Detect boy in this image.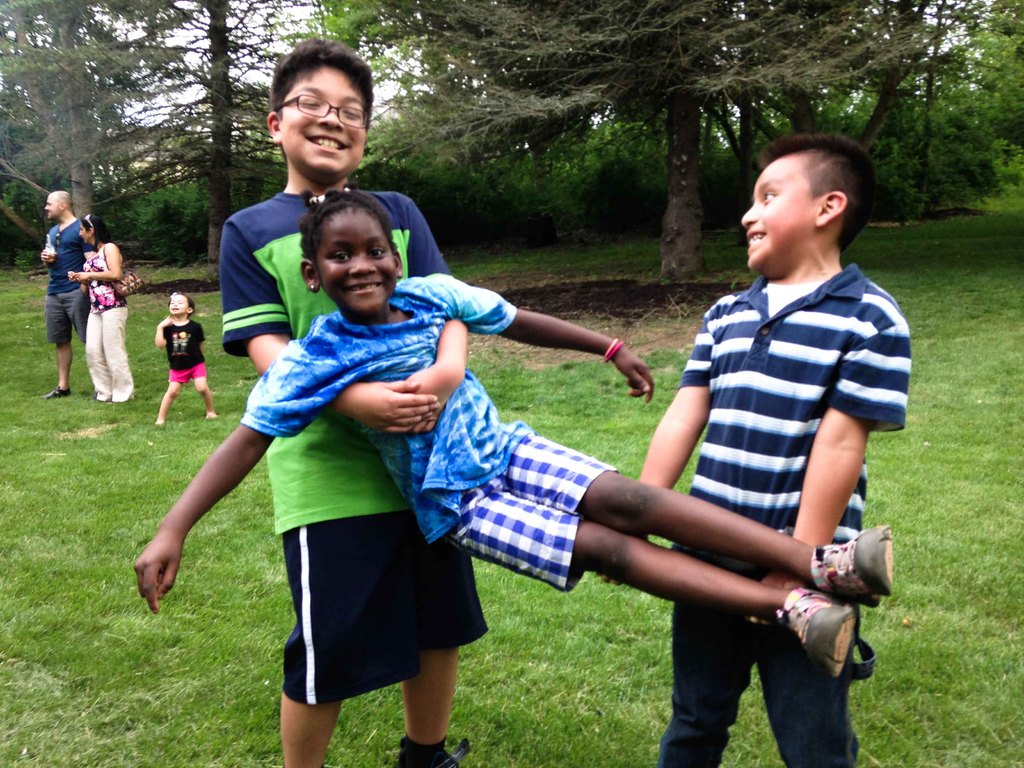
Detection: region(627, 123, 929, 682).
